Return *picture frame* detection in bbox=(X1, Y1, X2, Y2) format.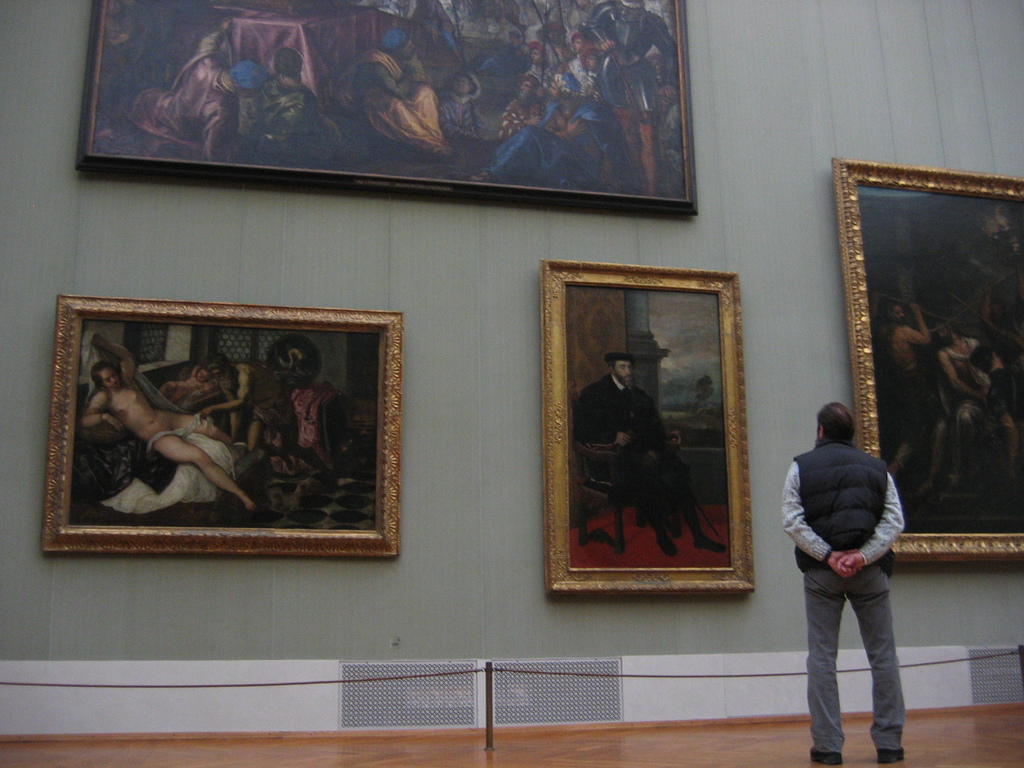
bbox=(540, 259, 758, 598).
